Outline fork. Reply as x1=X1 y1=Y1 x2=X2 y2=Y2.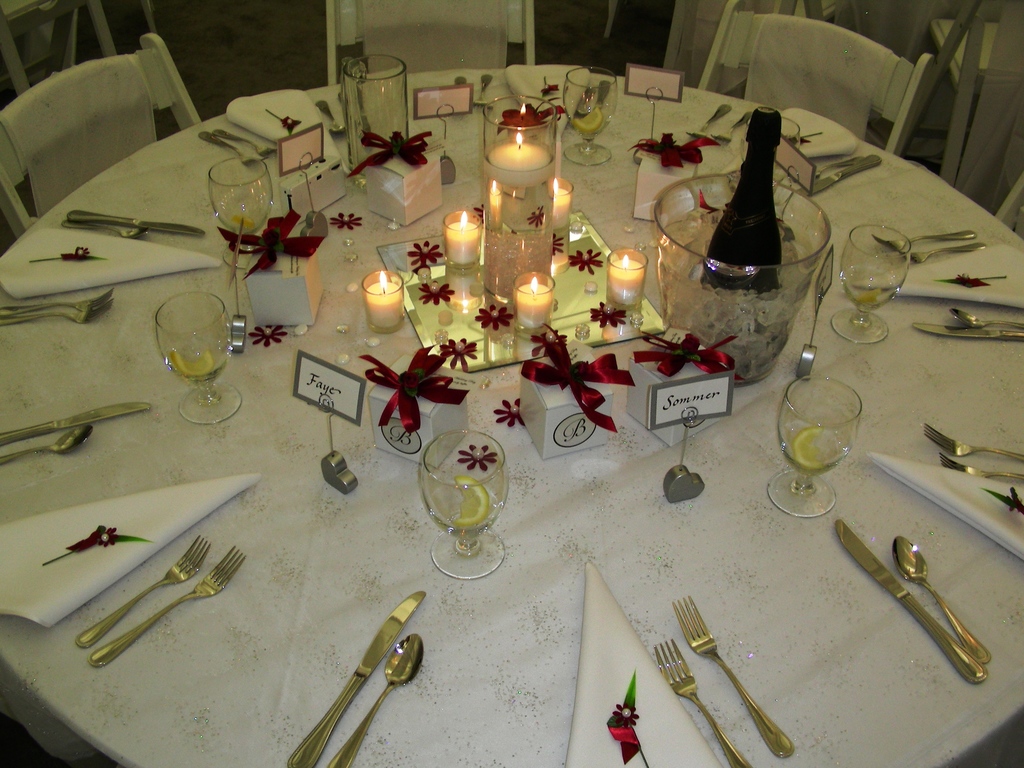
x1=651 y1=637 x2=753 y2=767.
